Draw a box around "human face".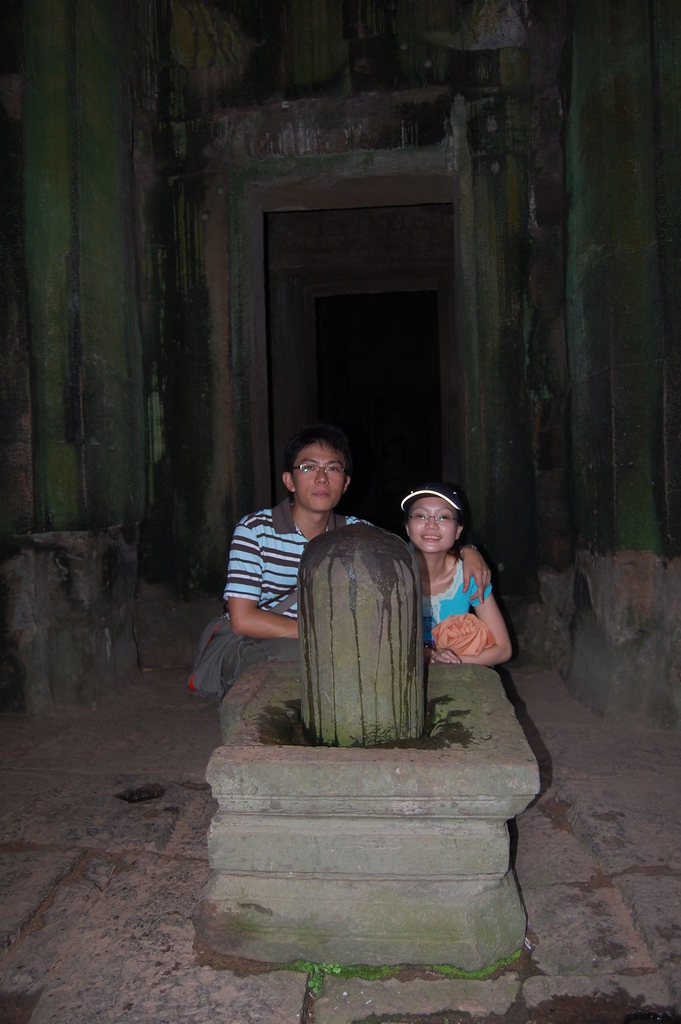
left=290, top=440, right=347, bottom=509.
